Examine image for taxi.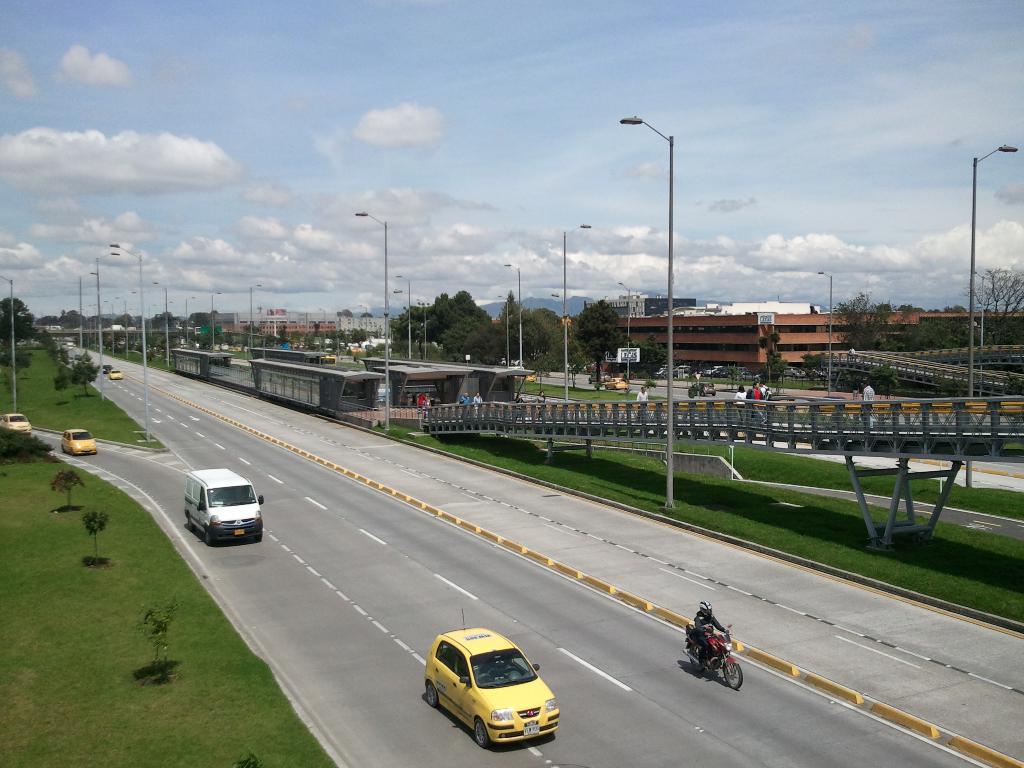
Examination result: <bbox>0, 412, 31, 436</bbox>.
